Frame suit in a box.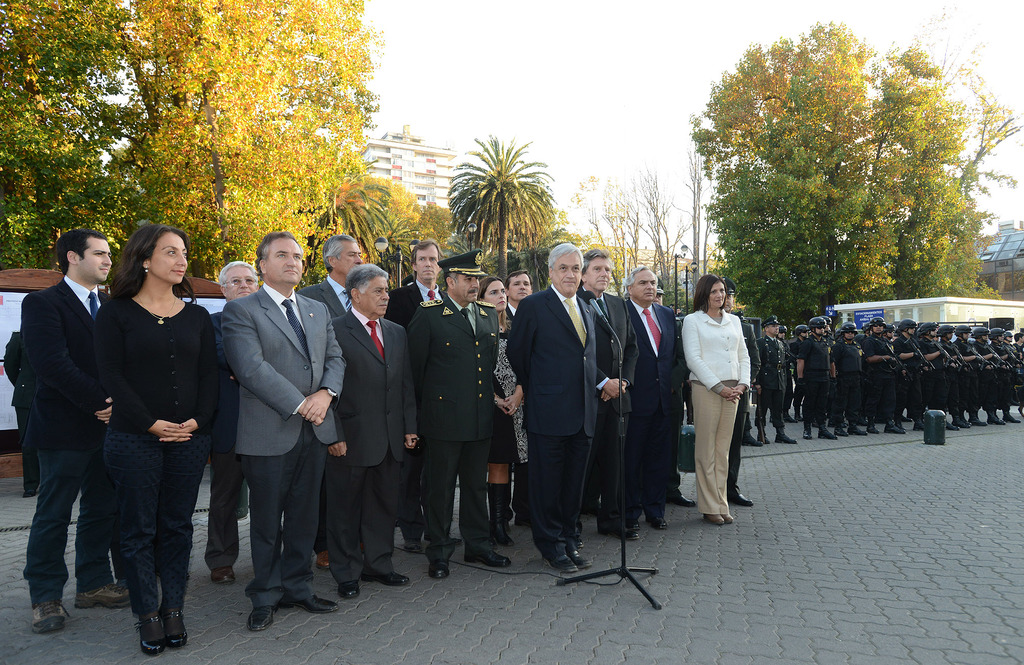
rect(729, 314, 763, 492).
